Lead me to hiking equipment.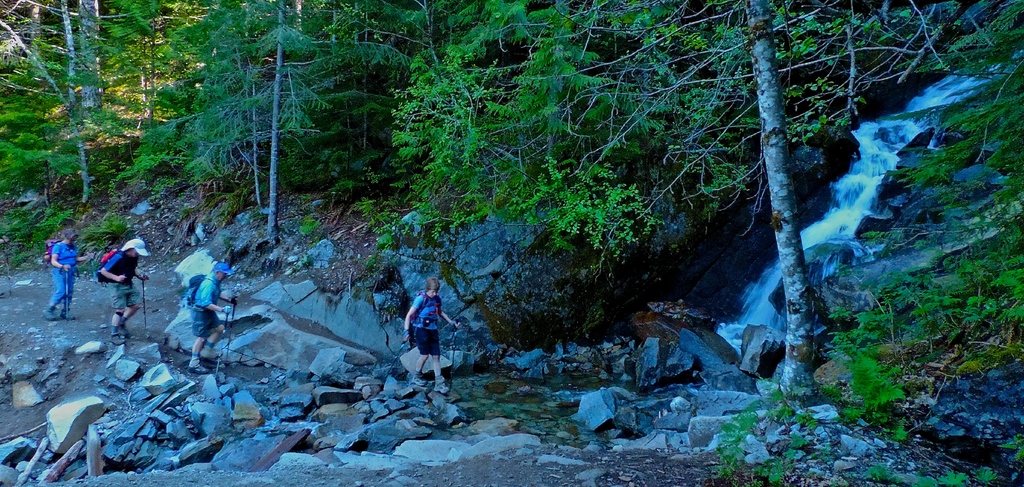
Lead to detection(44, 237, 65, 268).
